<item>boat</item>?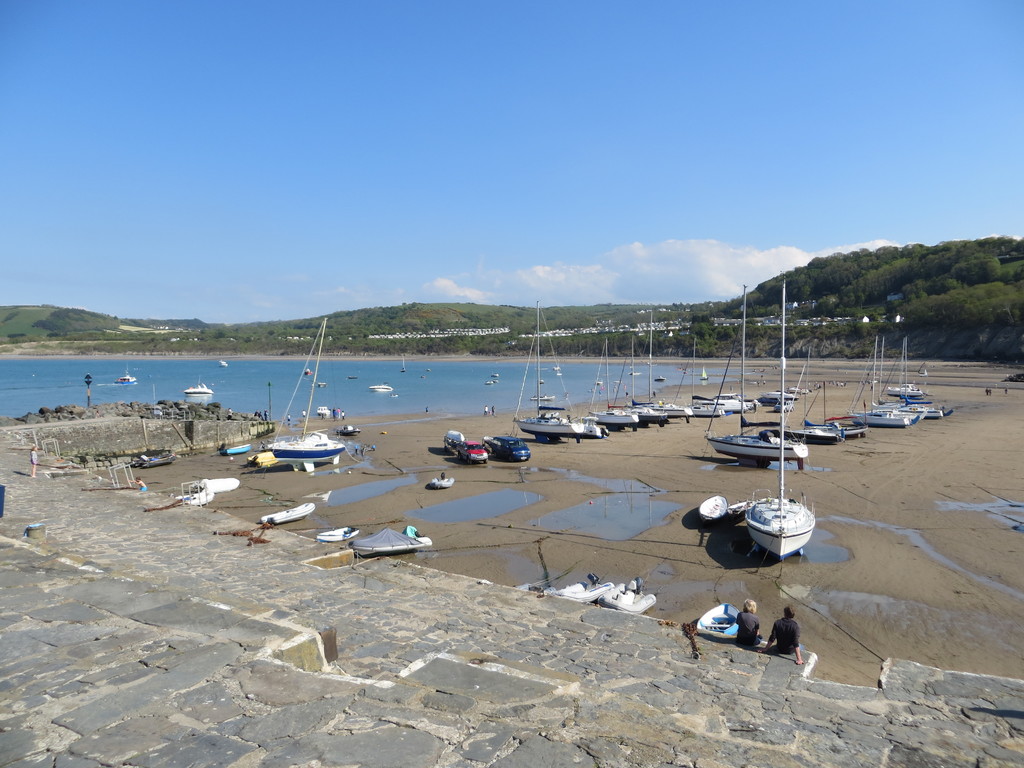
{"left": 845, "top": 337, "right": 911, "bottom": 429}
